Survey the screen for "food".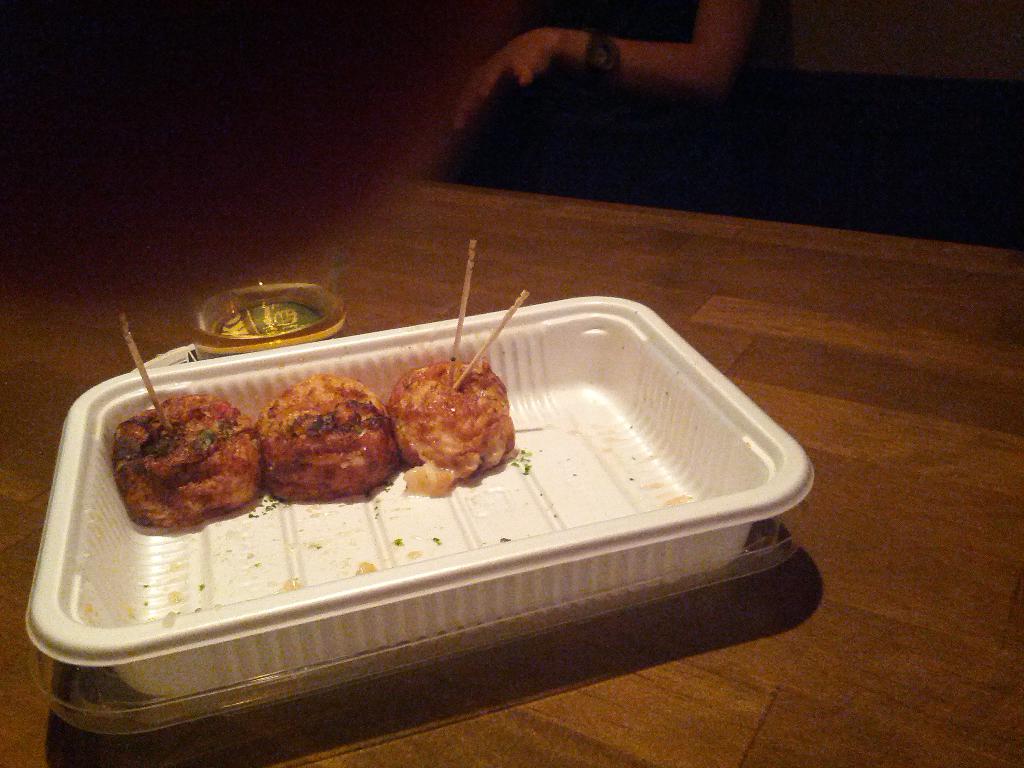
Survey found: bbox(252, 369, 405, 502).
